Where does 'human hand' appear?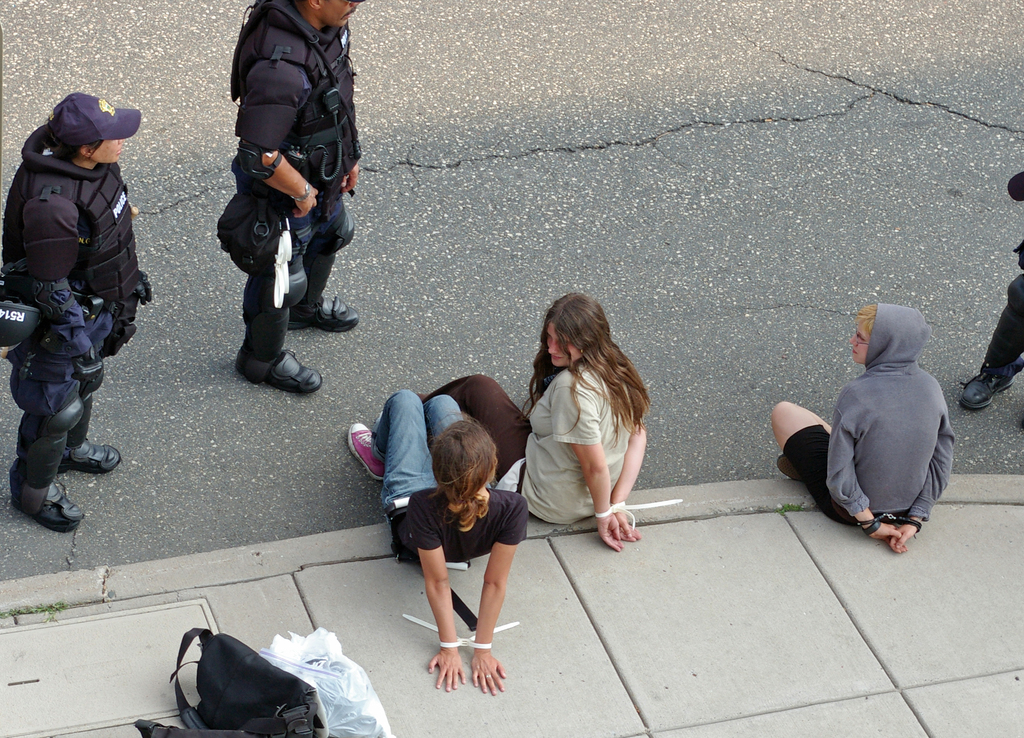
Appears at x1=617, y1=503, x2=643, y2=542.
